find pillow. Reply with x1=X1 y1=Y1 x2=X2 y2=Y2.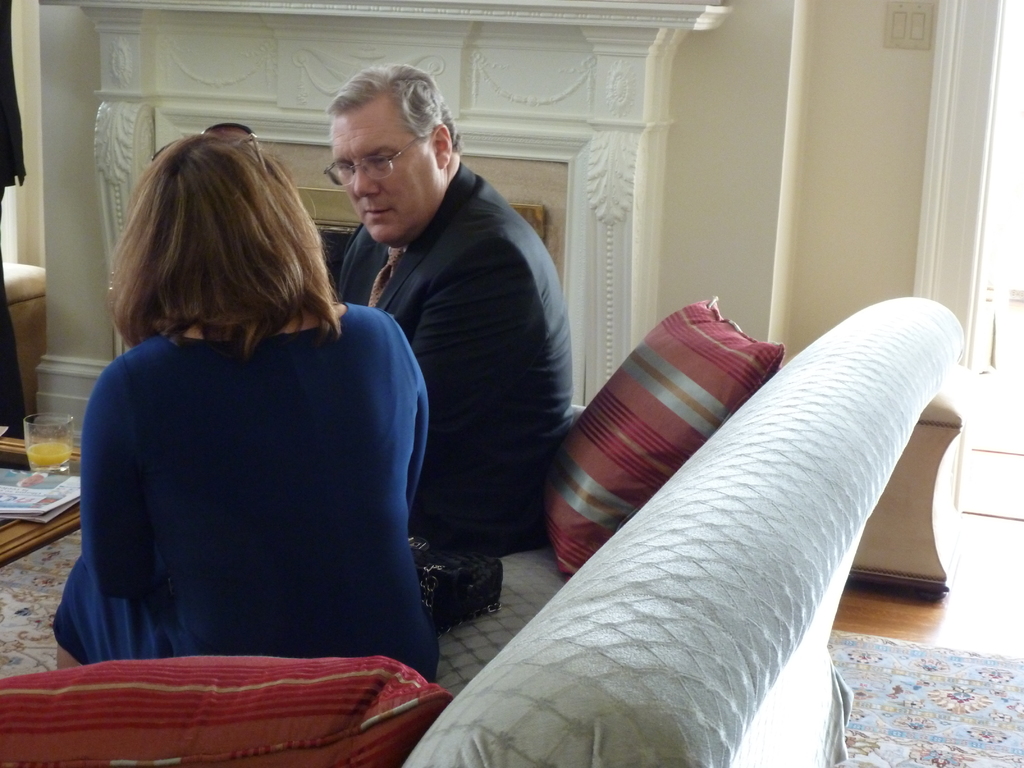
x1=0 y1=648 x2=476 y2=767.
